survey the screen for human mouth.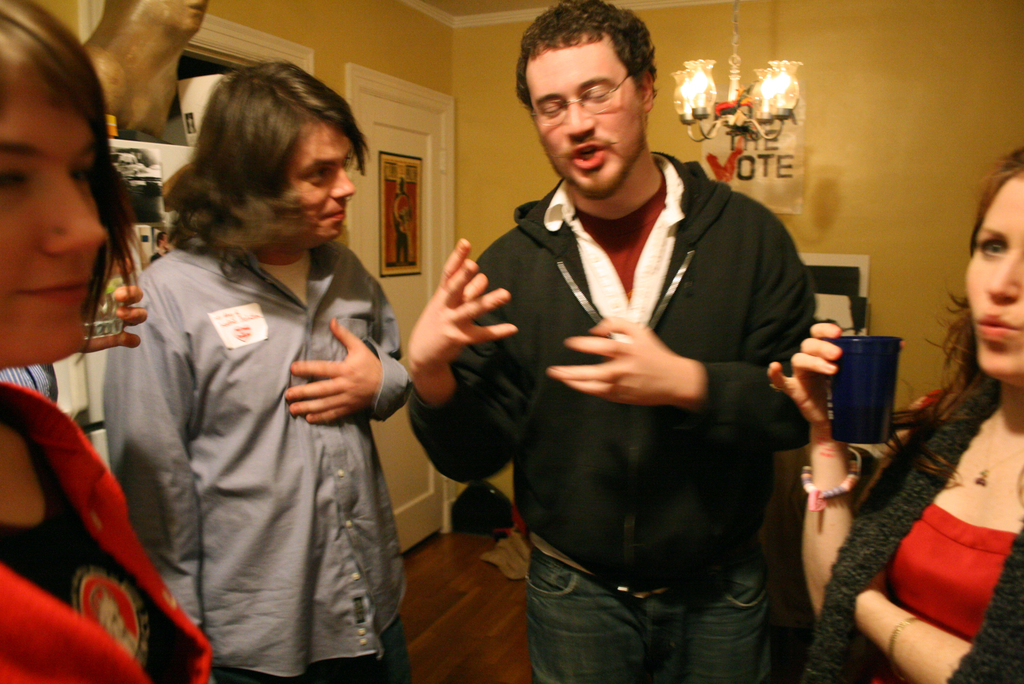
Survey found: <bbox>15, 280, 89, 309</bbox>.
